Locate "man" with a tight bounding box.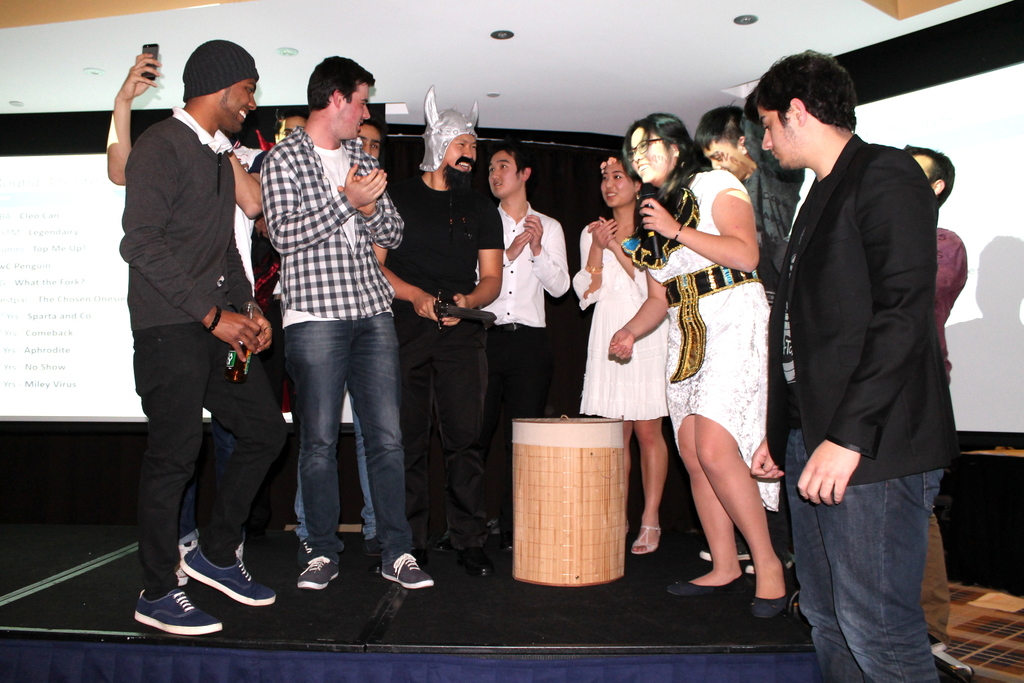
[371,83,507,567].
